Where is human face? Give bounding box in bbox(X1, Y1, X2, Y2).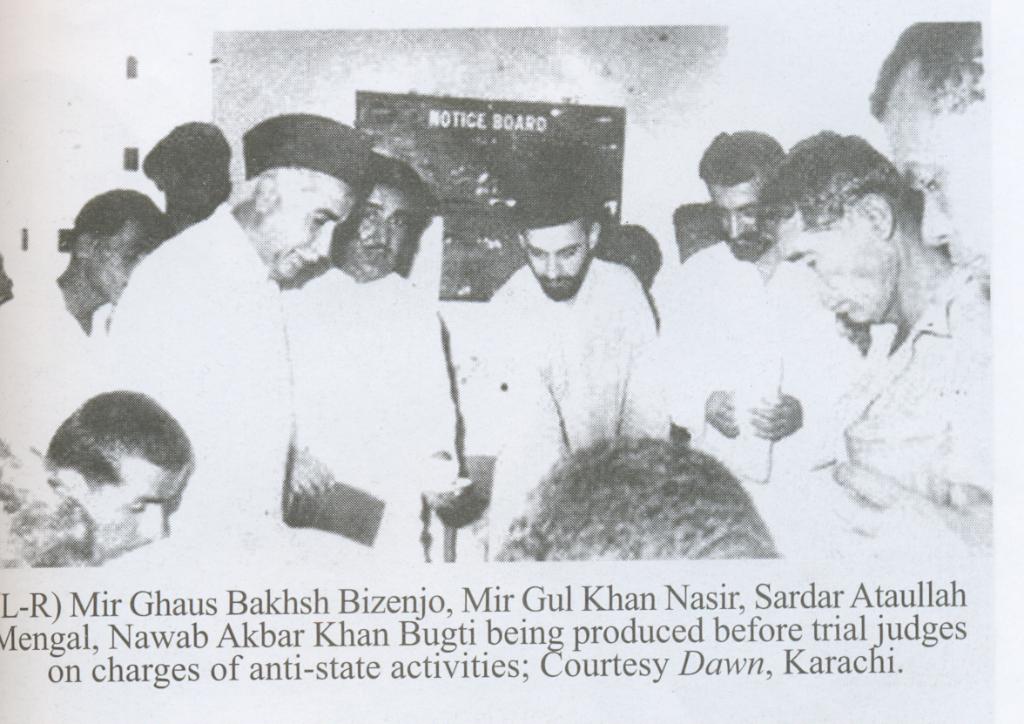
bbox(522, 218, 588, 300).
